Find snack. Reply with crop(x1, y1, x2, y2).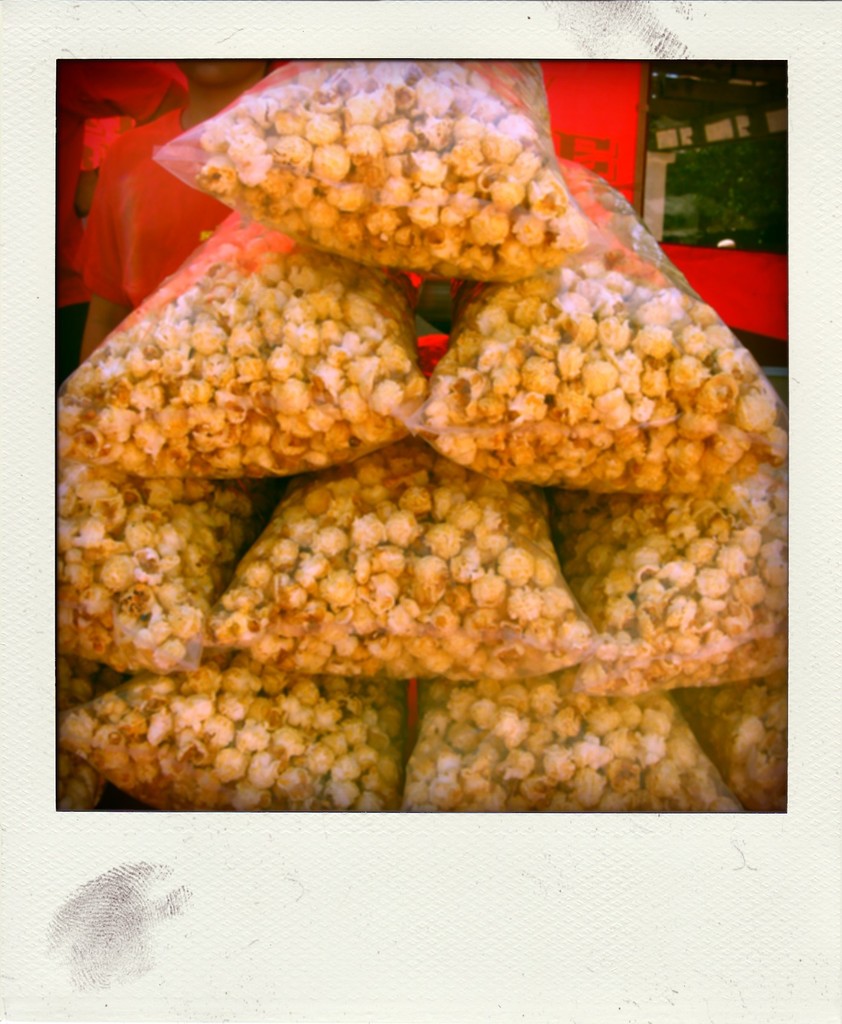
crop(210, 440, 579, 678).
